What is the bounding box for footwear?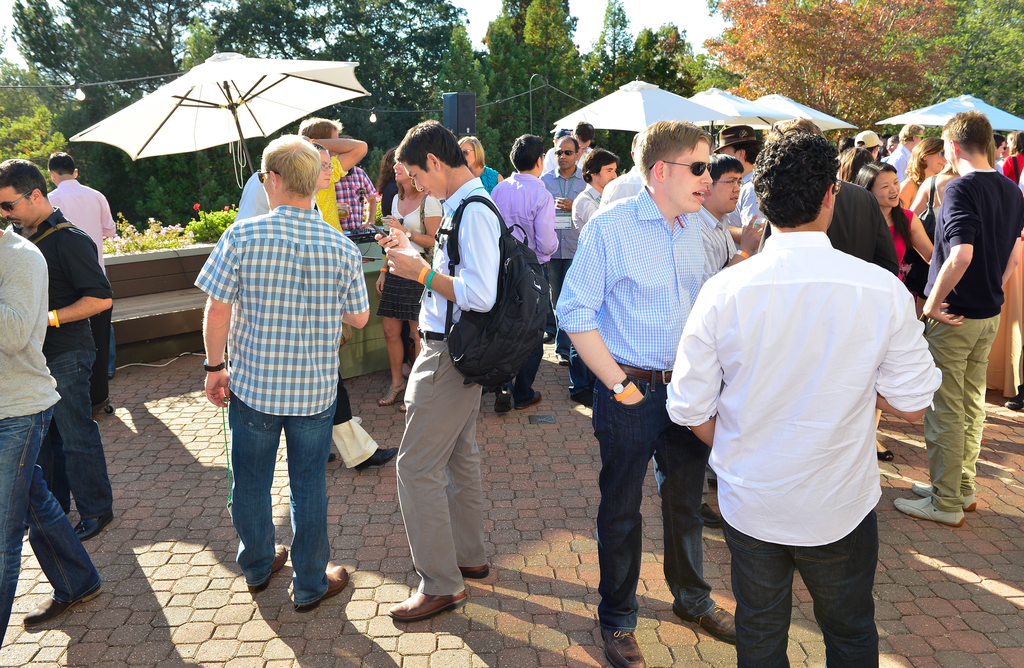
select_region(691, 604, 739, 646).
